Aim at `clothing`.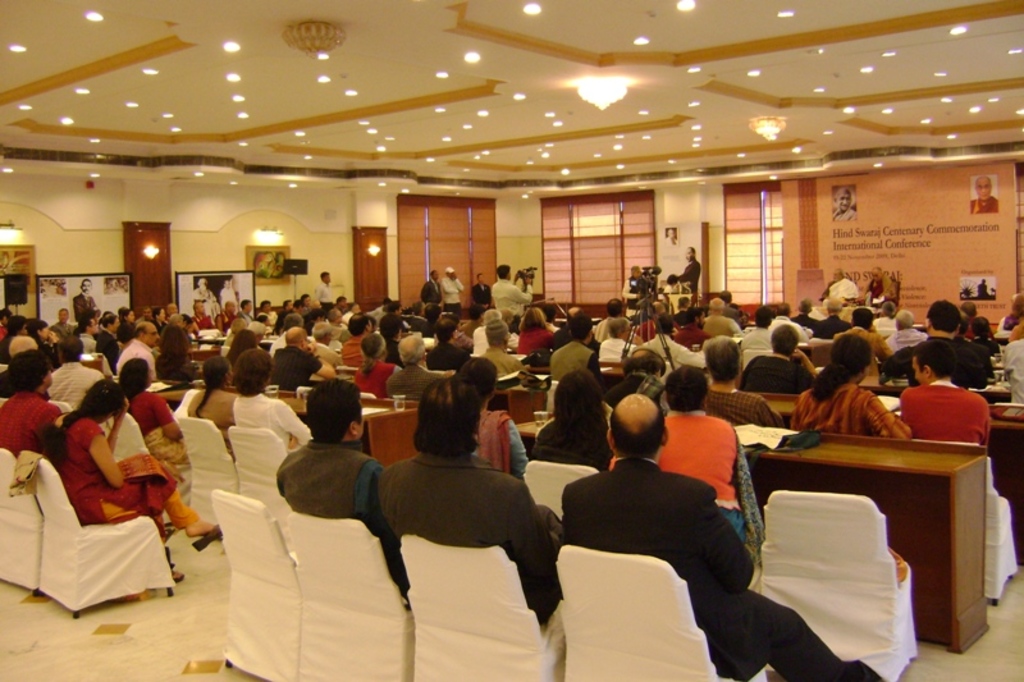
Aimed at (595, 317, 640, 340).
